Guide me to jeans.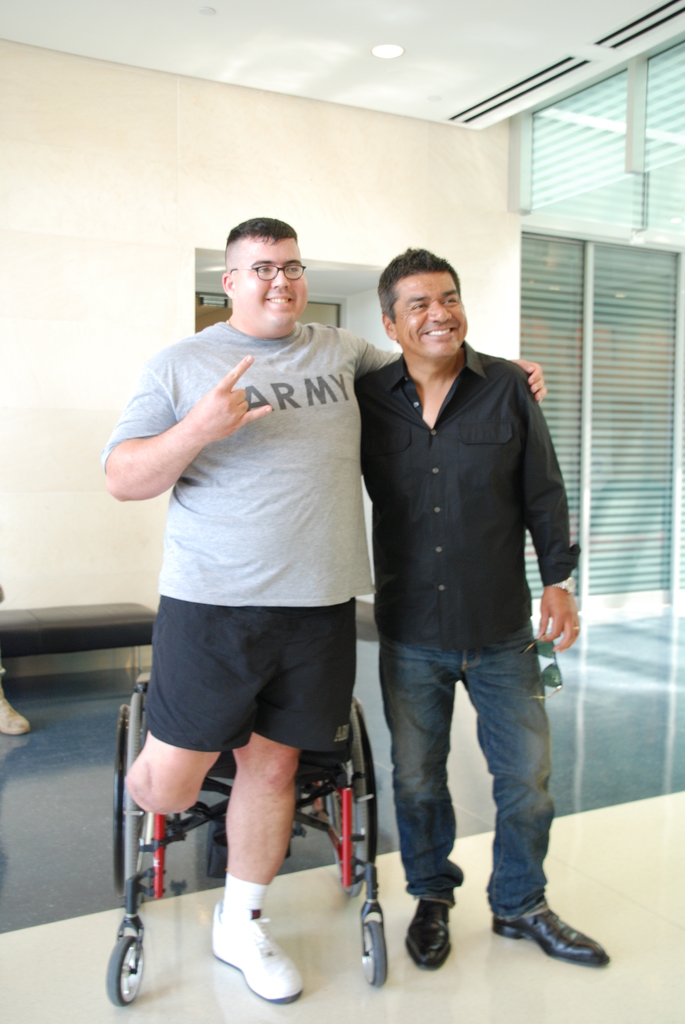
Guidance: 381,620,584,946.
